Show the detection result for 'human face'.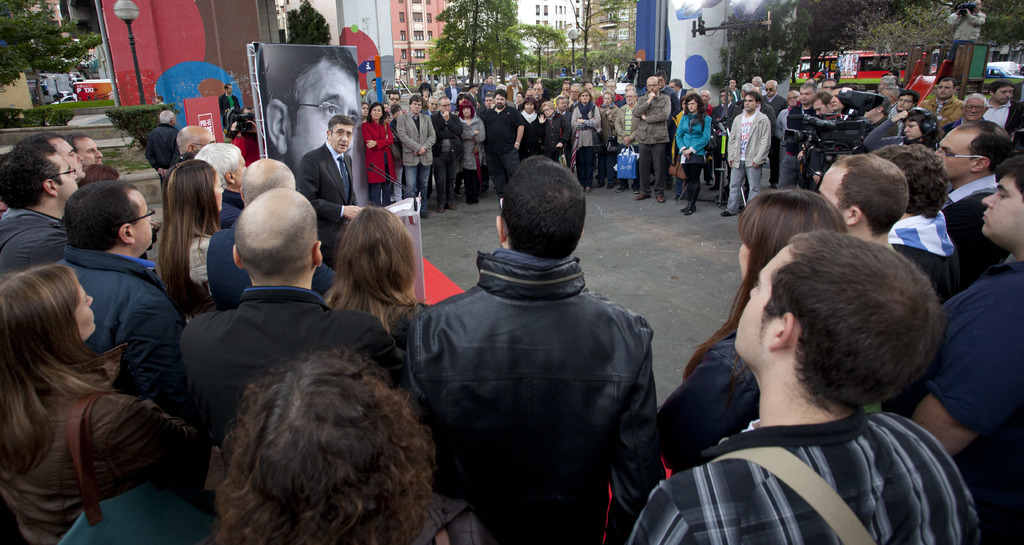
l=381, t=101, r=388, b=110.
